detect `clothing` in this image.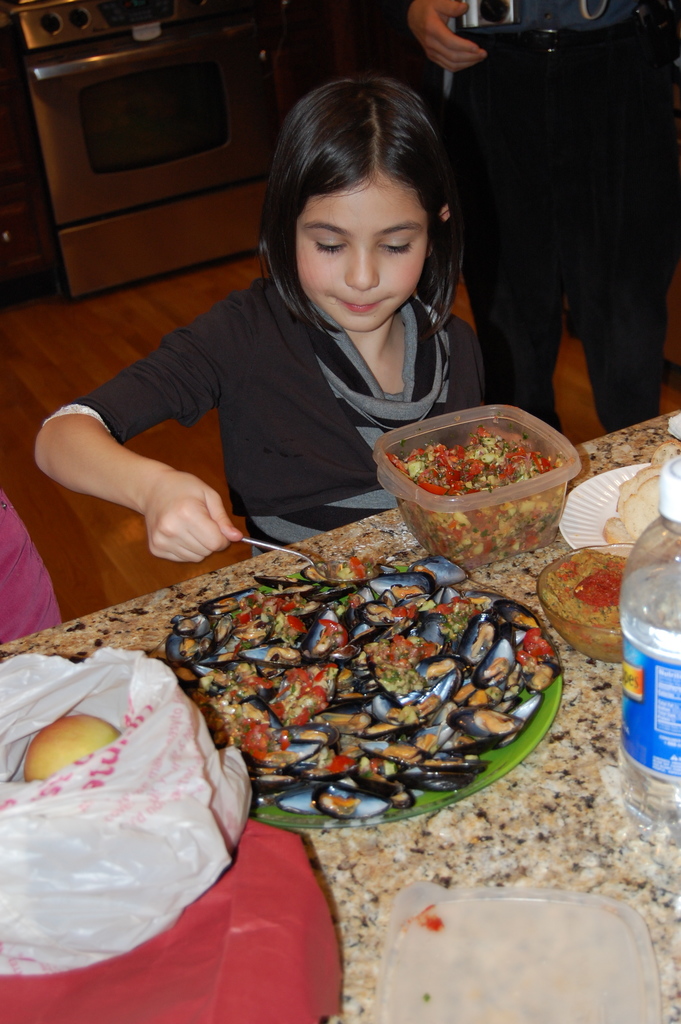
Detection: <region>29, 259, 488, 551</region>.
